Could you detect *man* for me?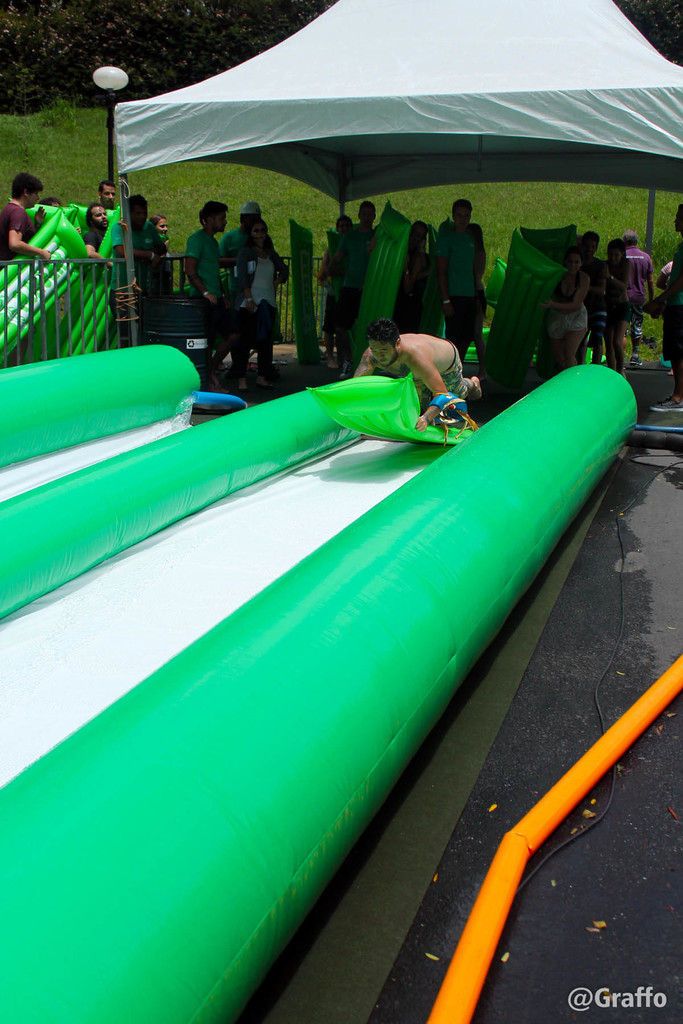
Detection result: (611,228,663,368).
